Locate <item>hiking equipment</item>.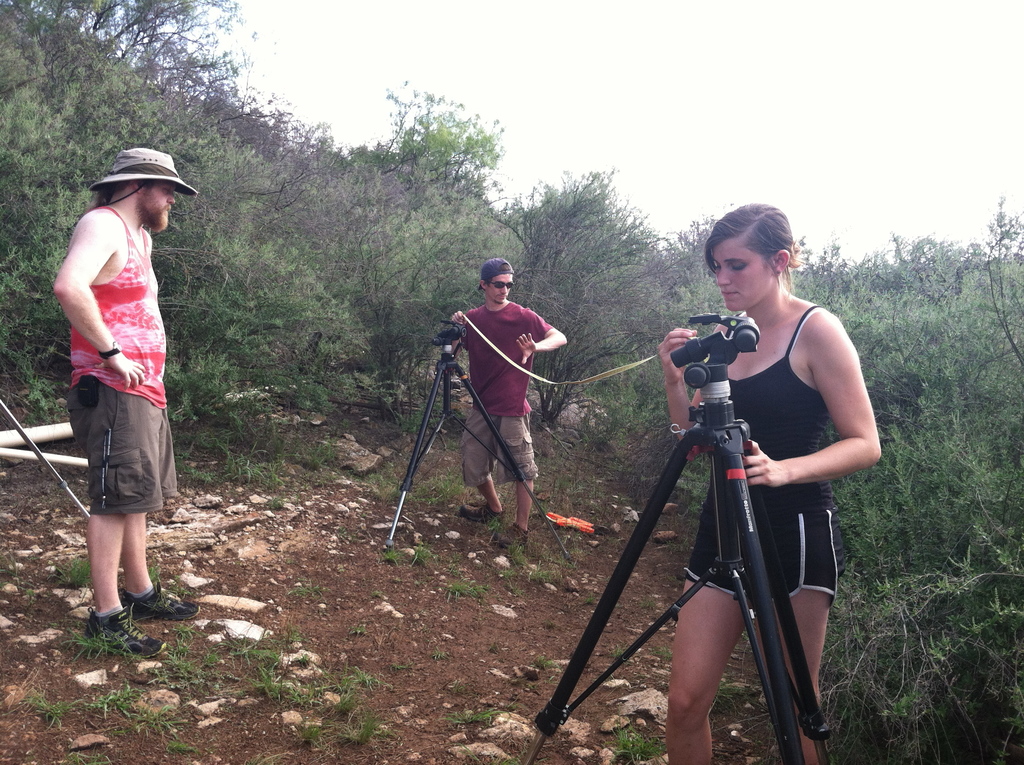
Bounding box: bbox=[76, 603, 169, 670].
